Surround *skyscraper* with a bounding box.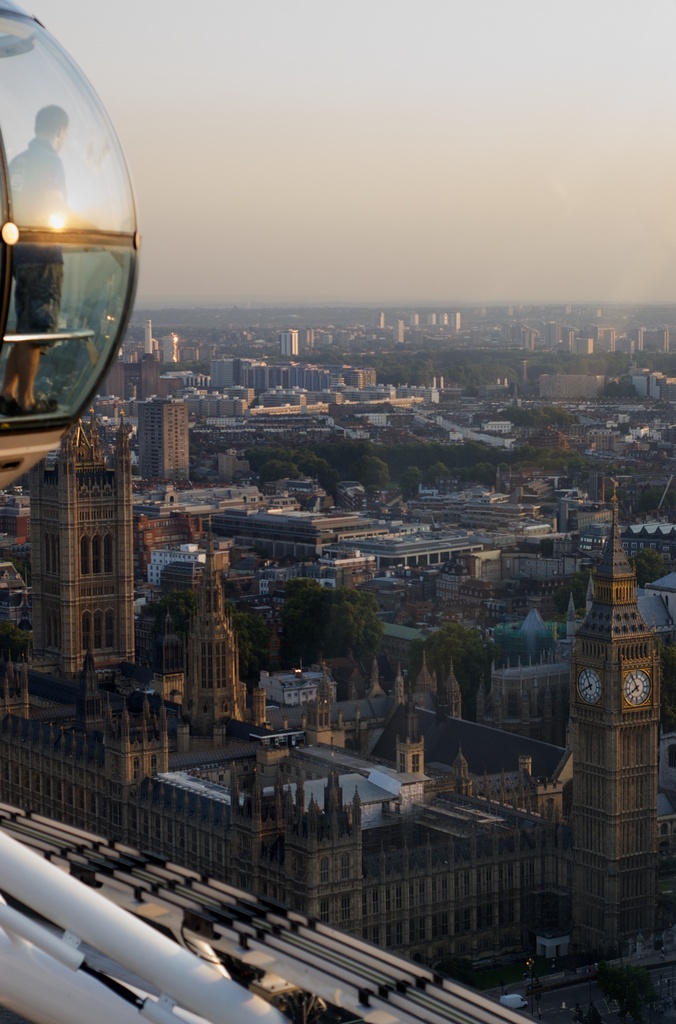
19 413 149 700.
